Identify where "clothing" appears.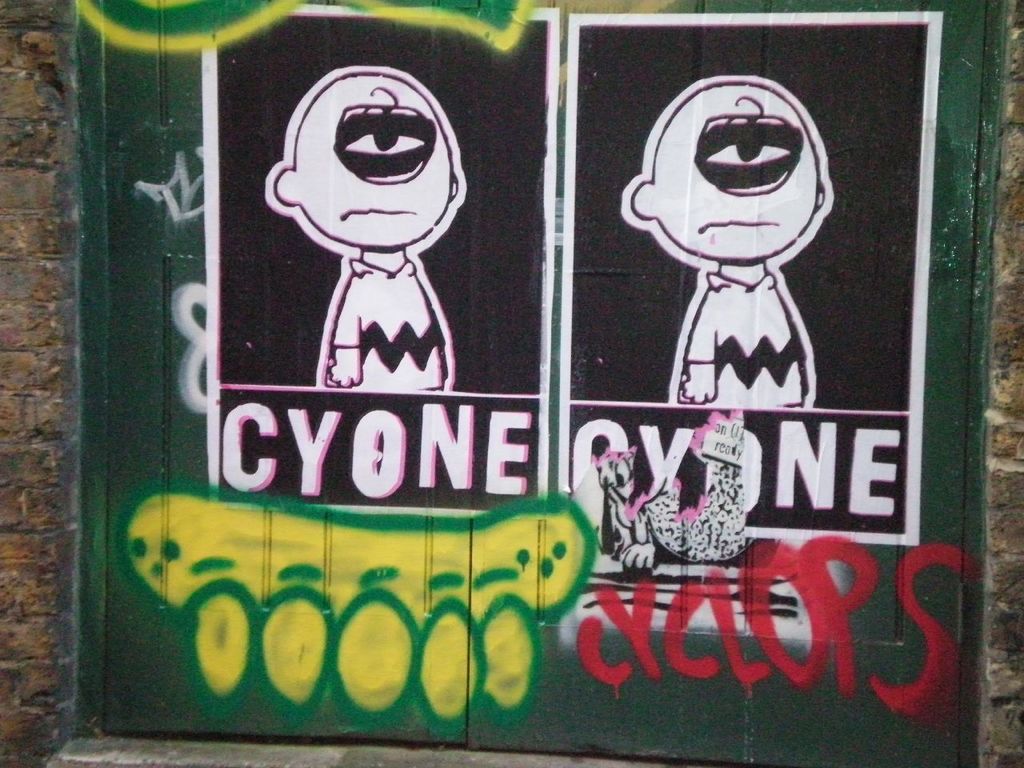
Appears at [x1=332, y1=259, x2=444, y2=390].
